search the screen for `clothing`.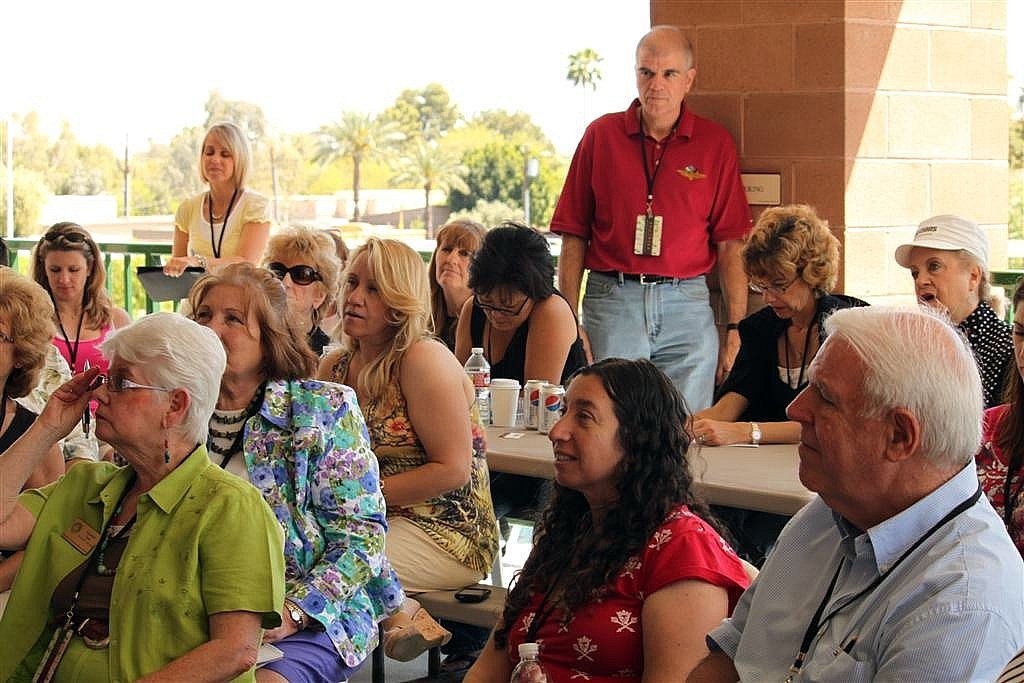
Found at (332,355,502,623).
